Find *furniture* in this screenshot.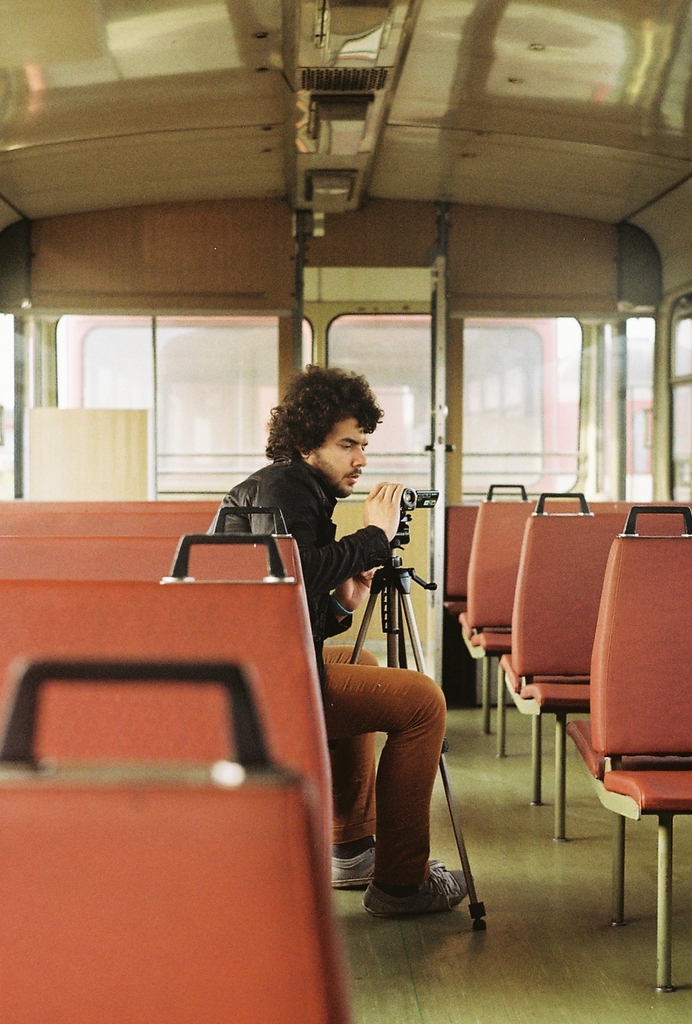
The bounding box for *furniture* is locate(440, 494, 627, 621).
